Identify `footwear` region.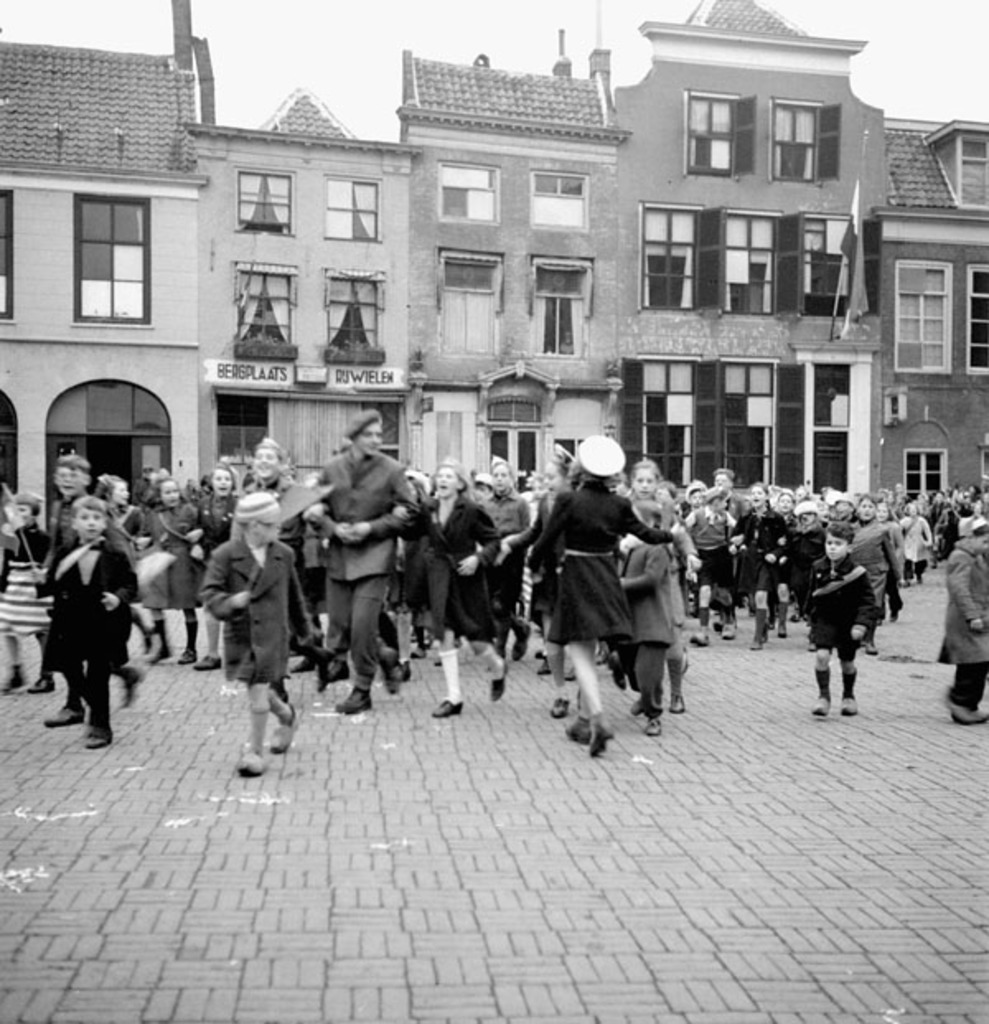
Region: BBox(551, 696, 569, 719).
